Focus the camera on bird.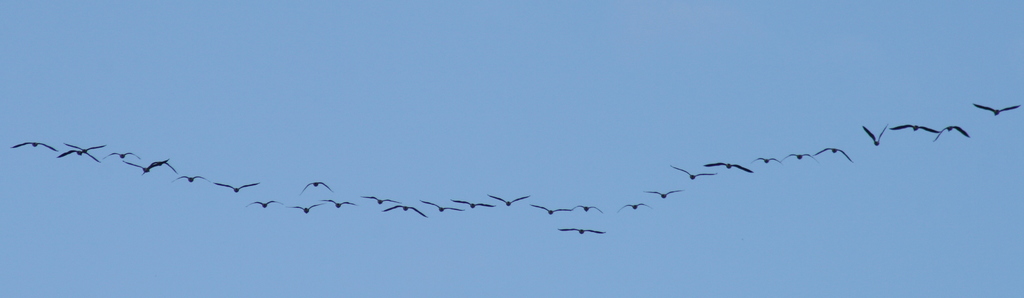
Focus region: (x1=973, y1=102, x2=1020, y2=119).
